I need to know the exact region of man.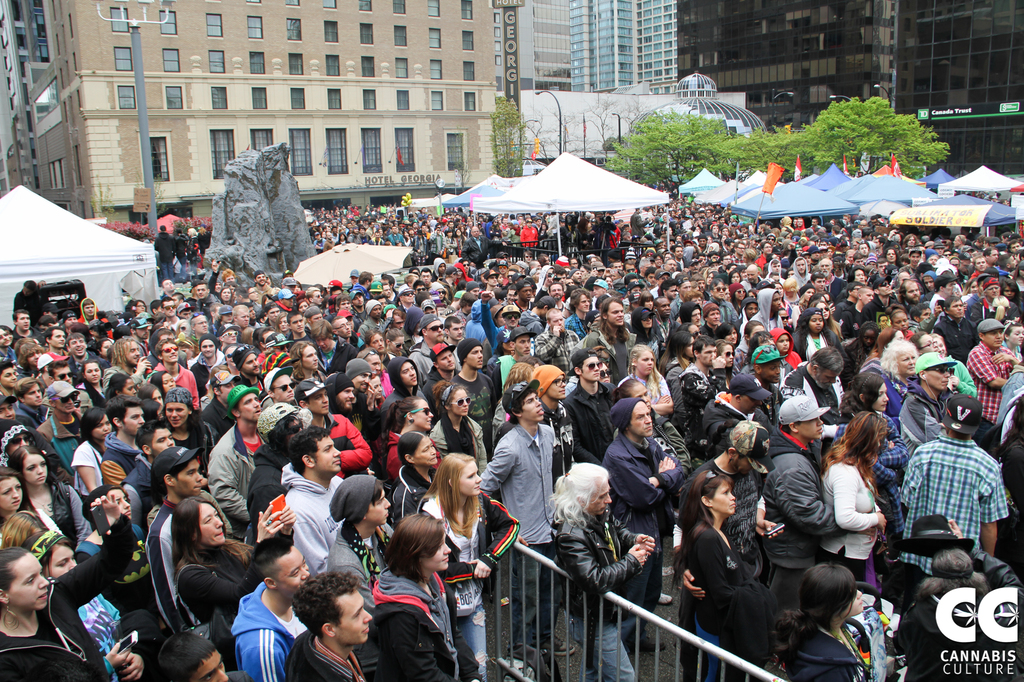
Region: [495, 305, 519, 346].
